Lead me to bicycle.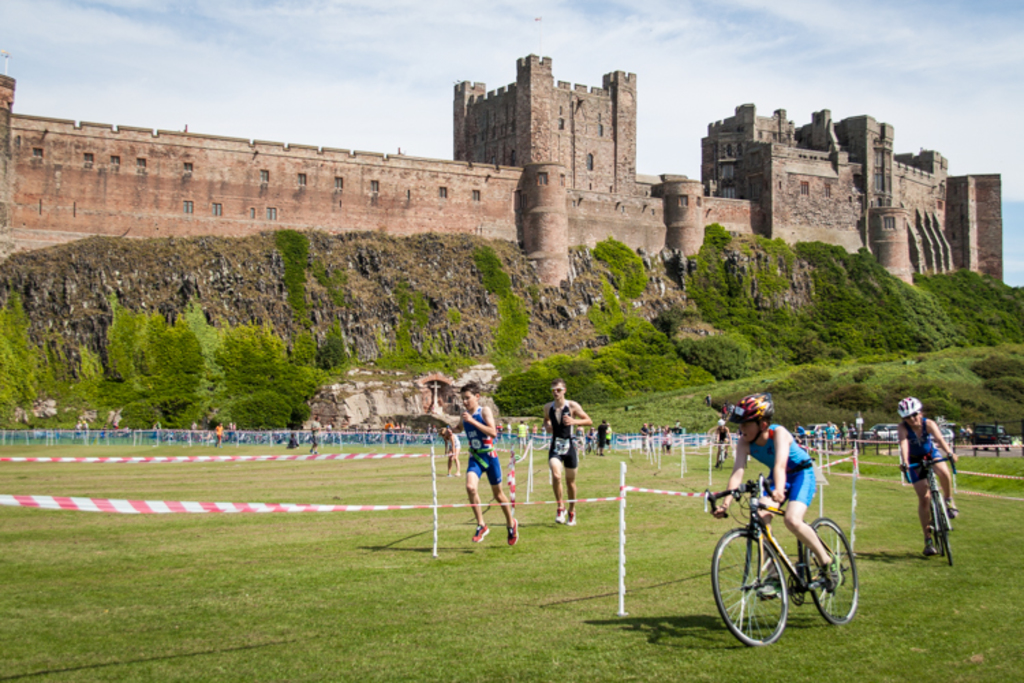
Lead to 714,456,870,653.
